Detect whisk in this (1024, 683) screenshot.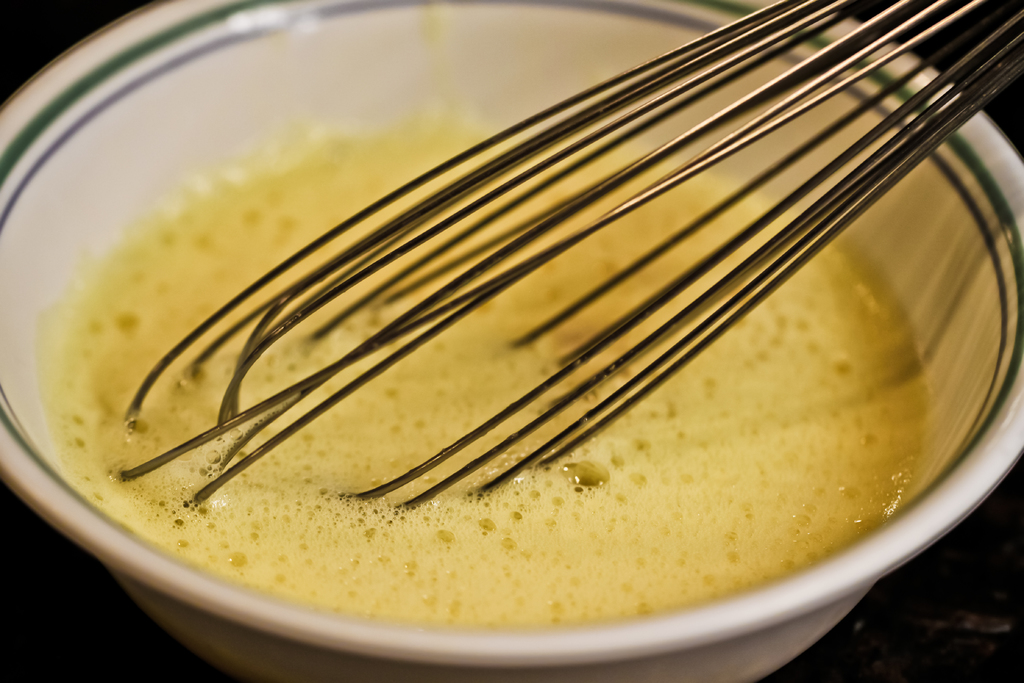
Detection: l=111, t=0, r=1023, b=523.
